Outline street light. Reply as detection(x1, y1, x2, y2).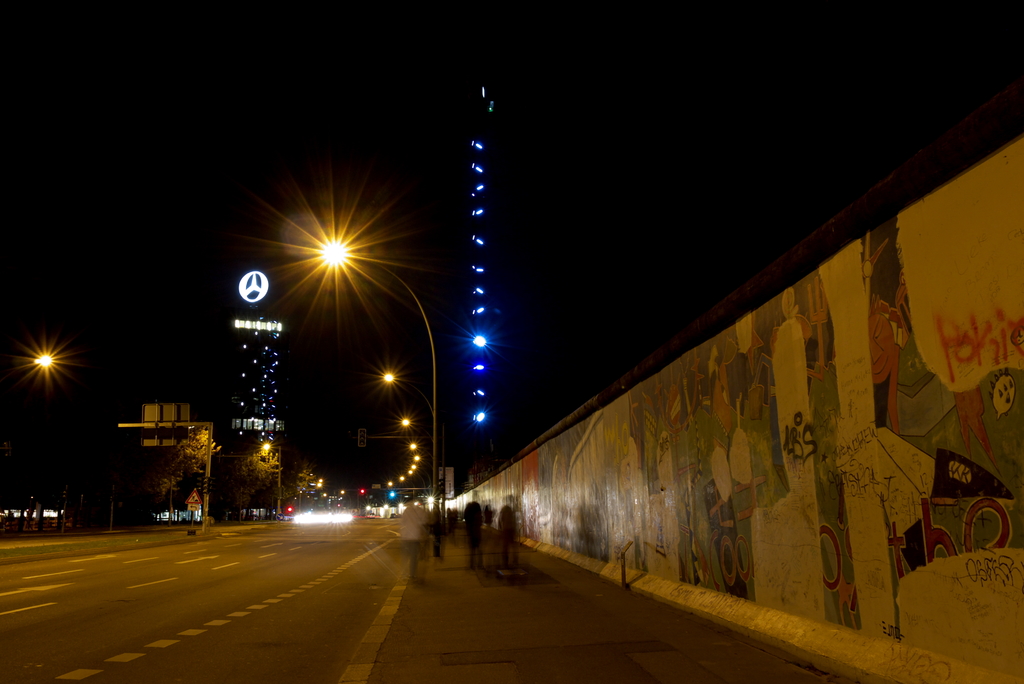
detection(316, 231, 442, 557).
